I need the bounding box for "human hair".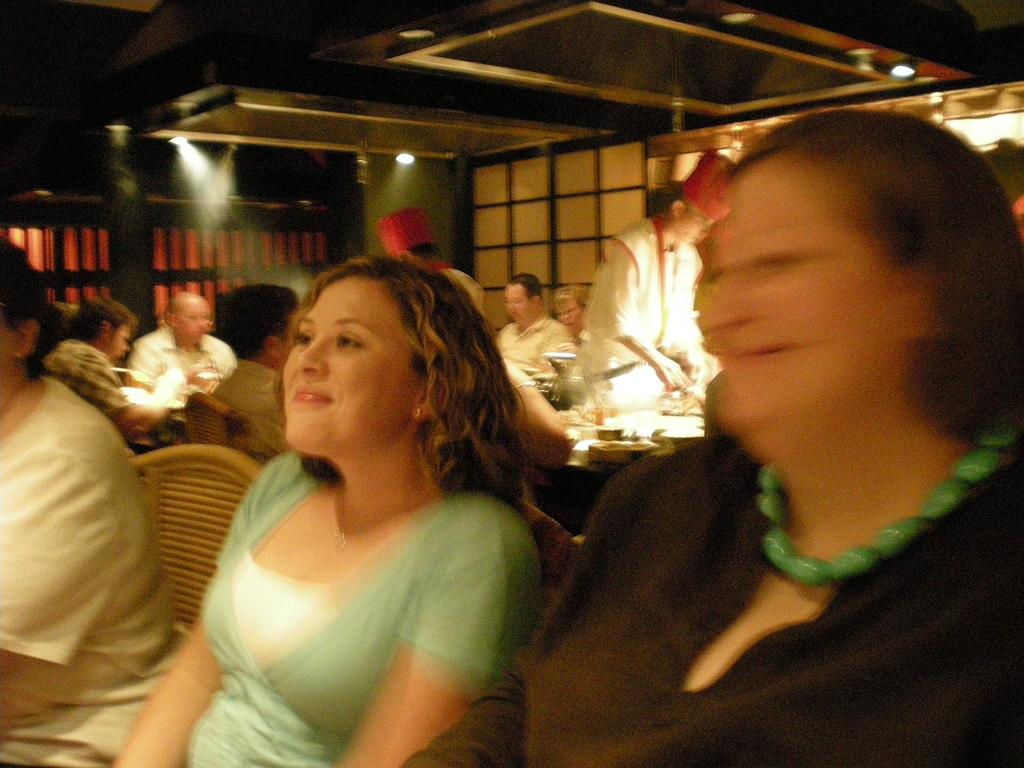
Here it is: locate(724, 106, 1023, 442).
